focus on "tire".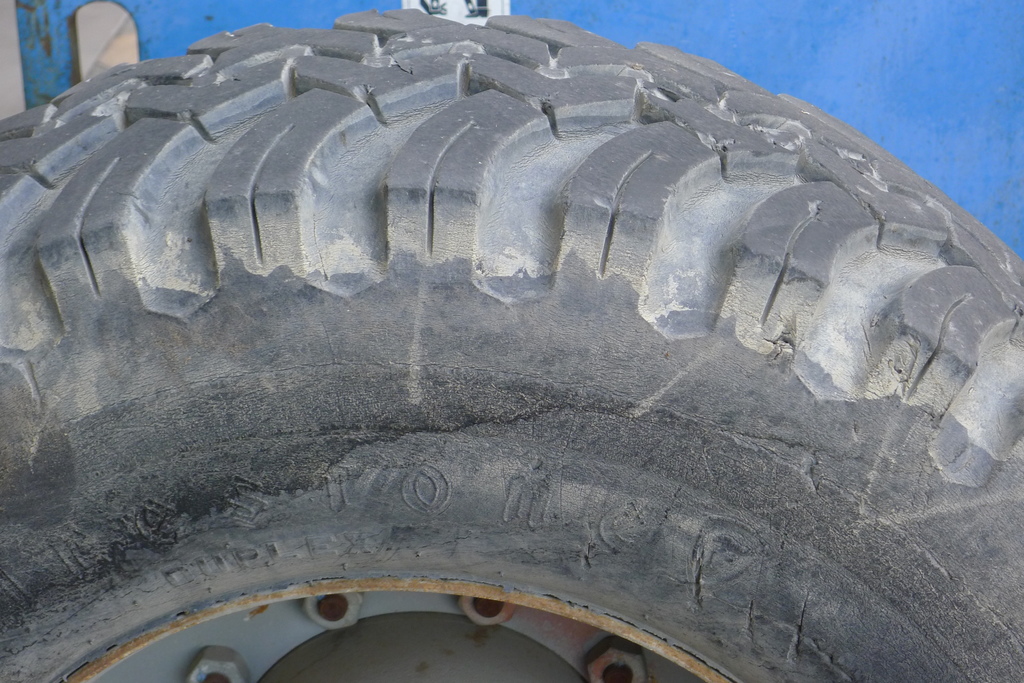
Focused at Rect(0, 3, 1023, 682).
